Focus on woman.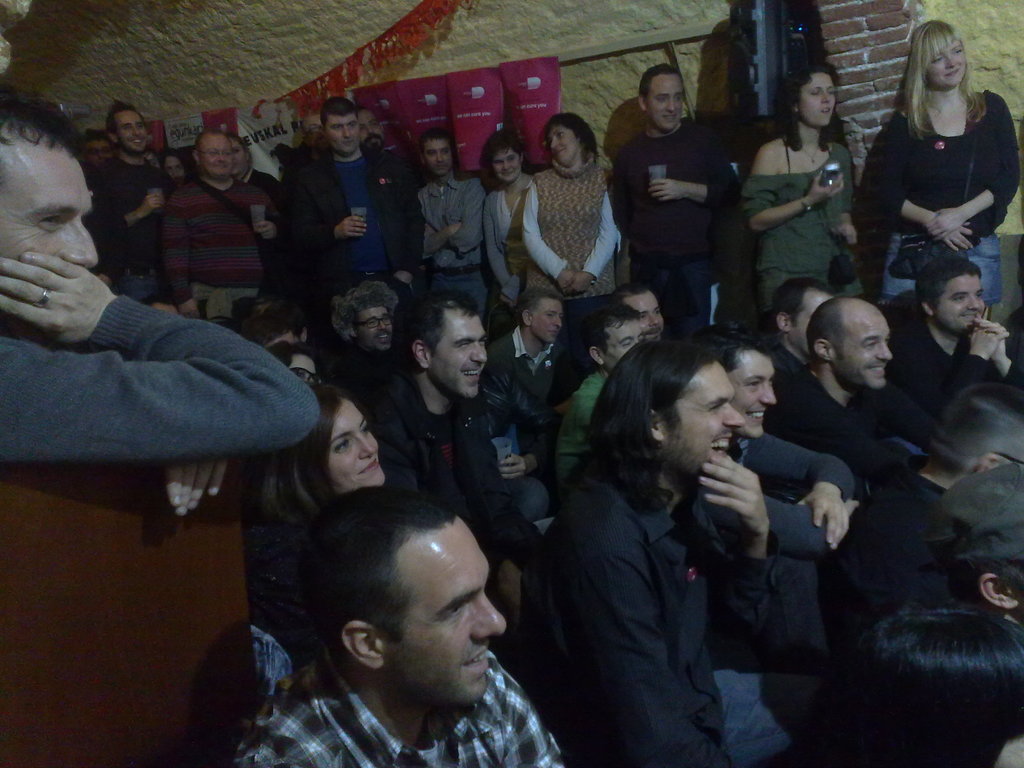
Focused at region(498, 105, 630, 300).
